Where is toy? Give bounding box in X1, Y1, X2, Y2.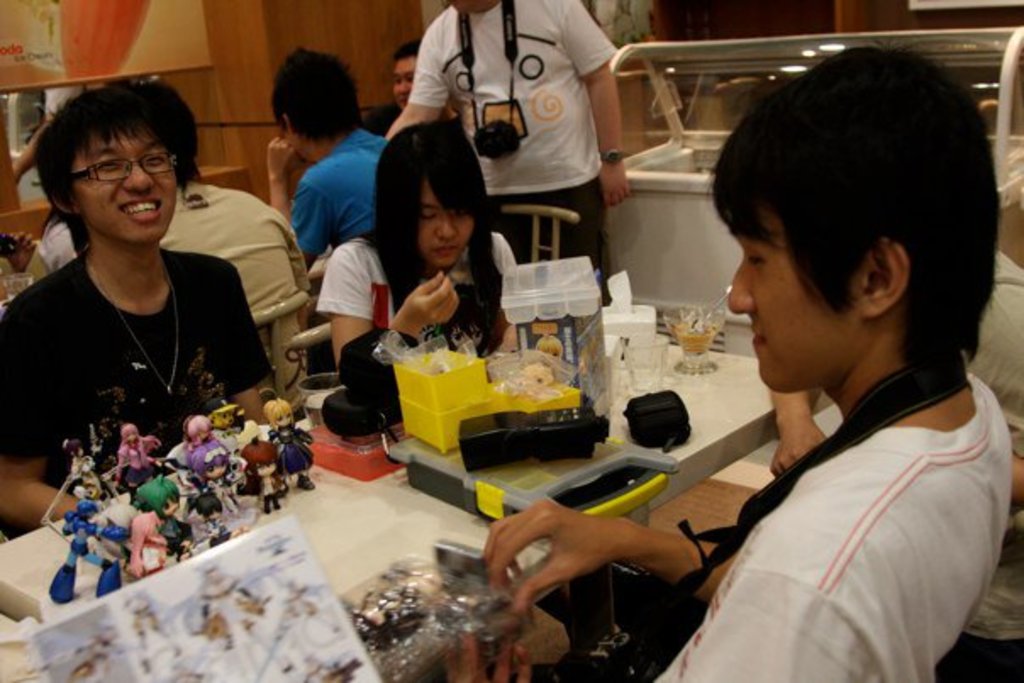
181, 410, 224, 468.
